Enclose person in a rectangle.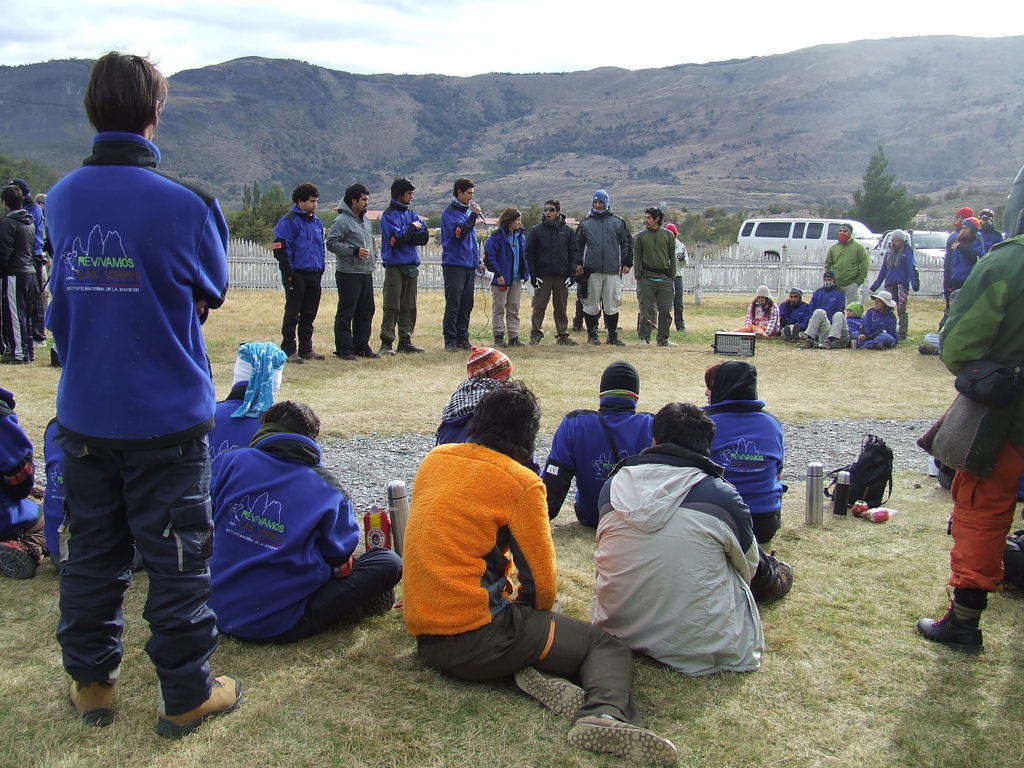
[374, 183, 435, 358].
